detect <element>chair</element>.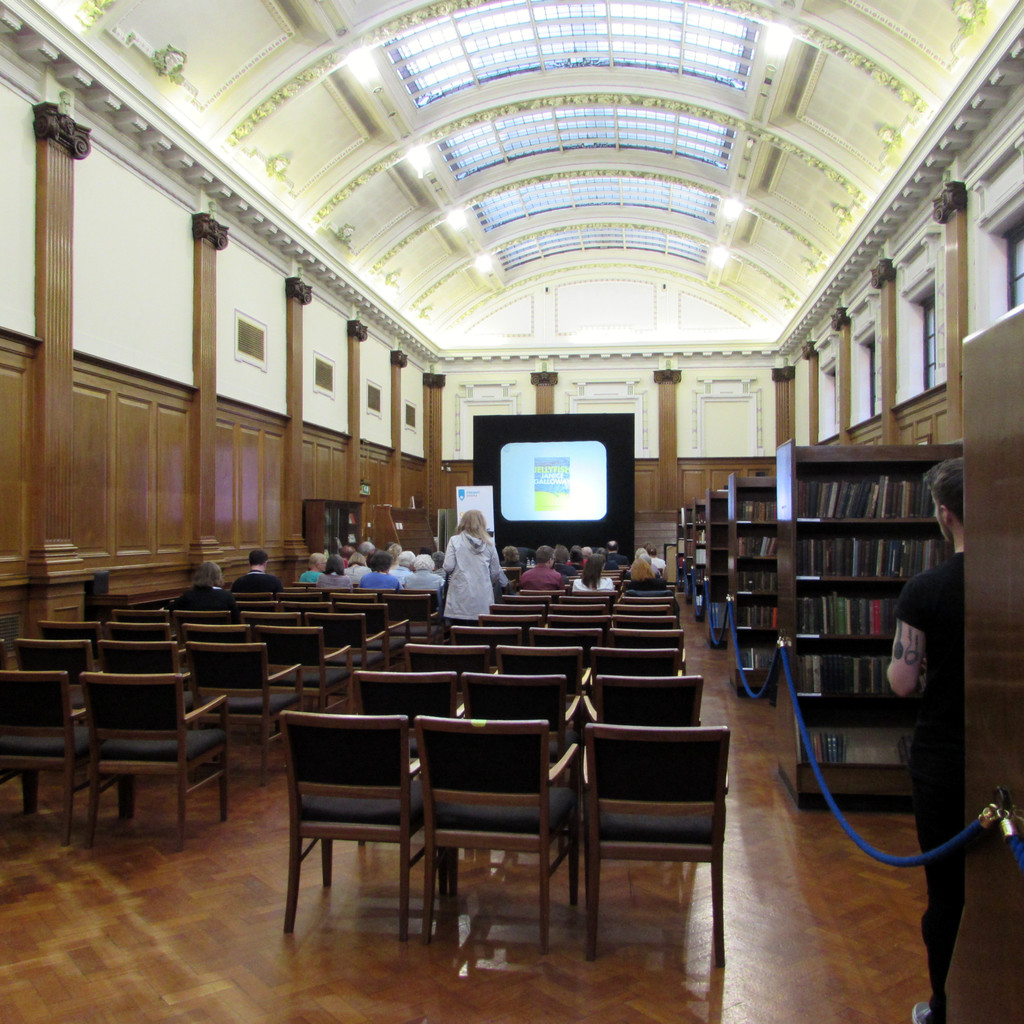
Detected at box(520, 588, 564, 595).
